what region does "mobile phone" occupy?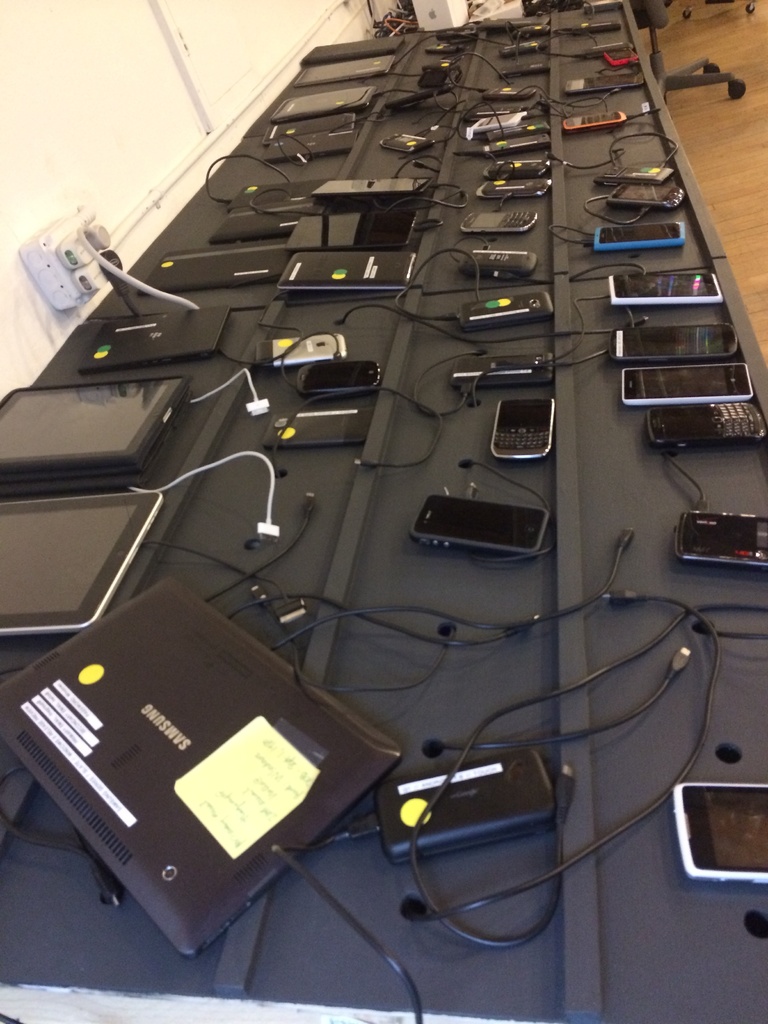
select_region(562, 111, 628, 132).
